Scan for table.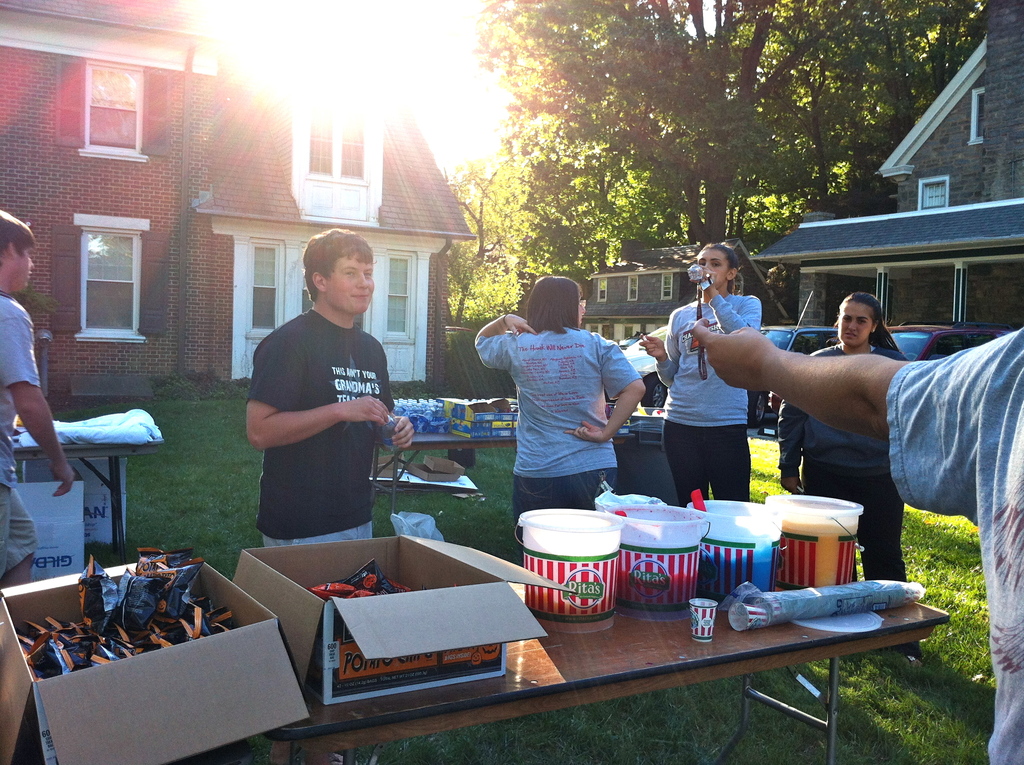
Scan result: [x1=261, y1=581, x2=953, y2=764].
